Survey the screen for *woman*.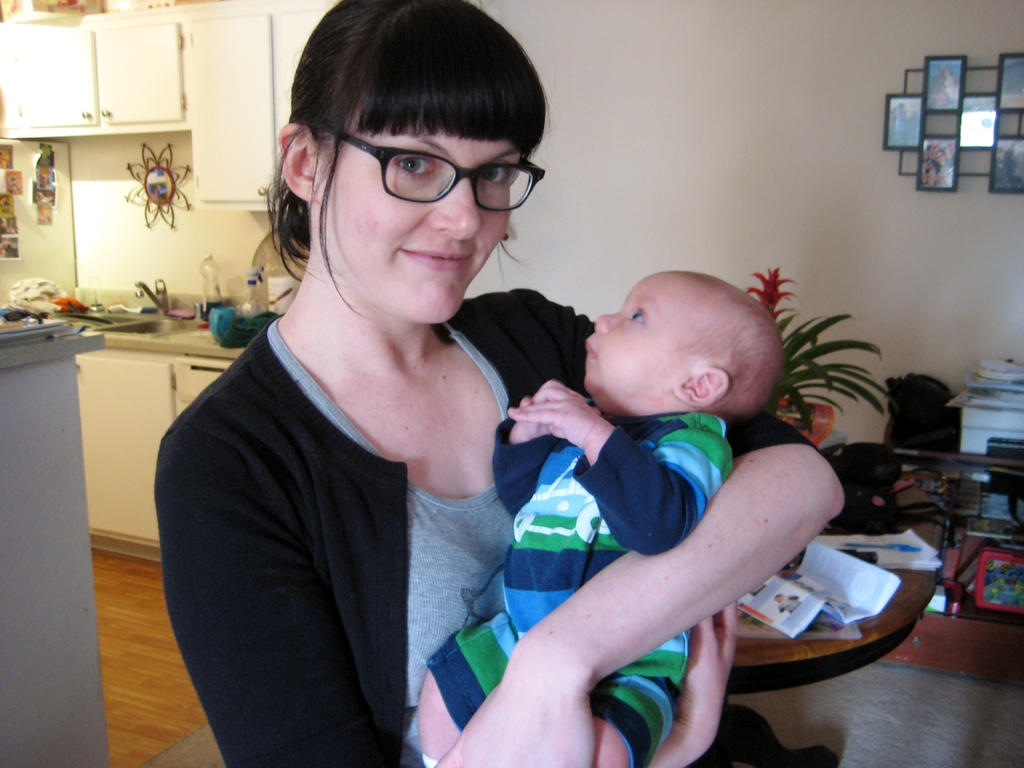
Survey found: 205 89 851 753.
